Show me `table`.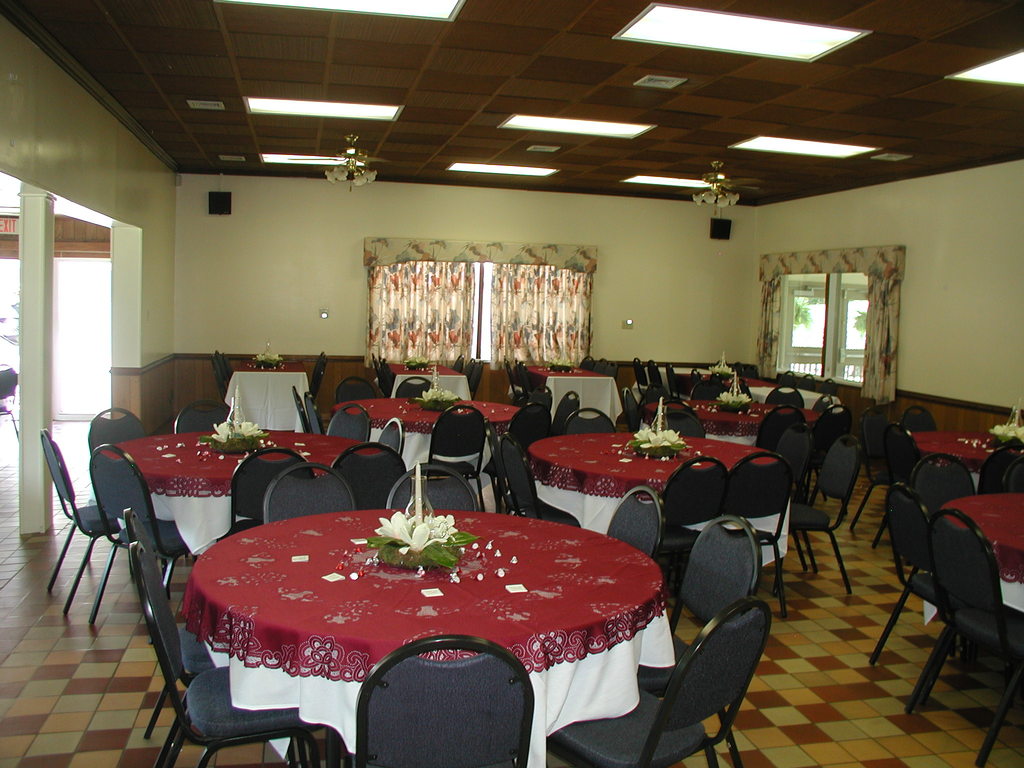
`table` is here: {"left": 527, "top": 360, "right": 624, "bottom": 423}.
